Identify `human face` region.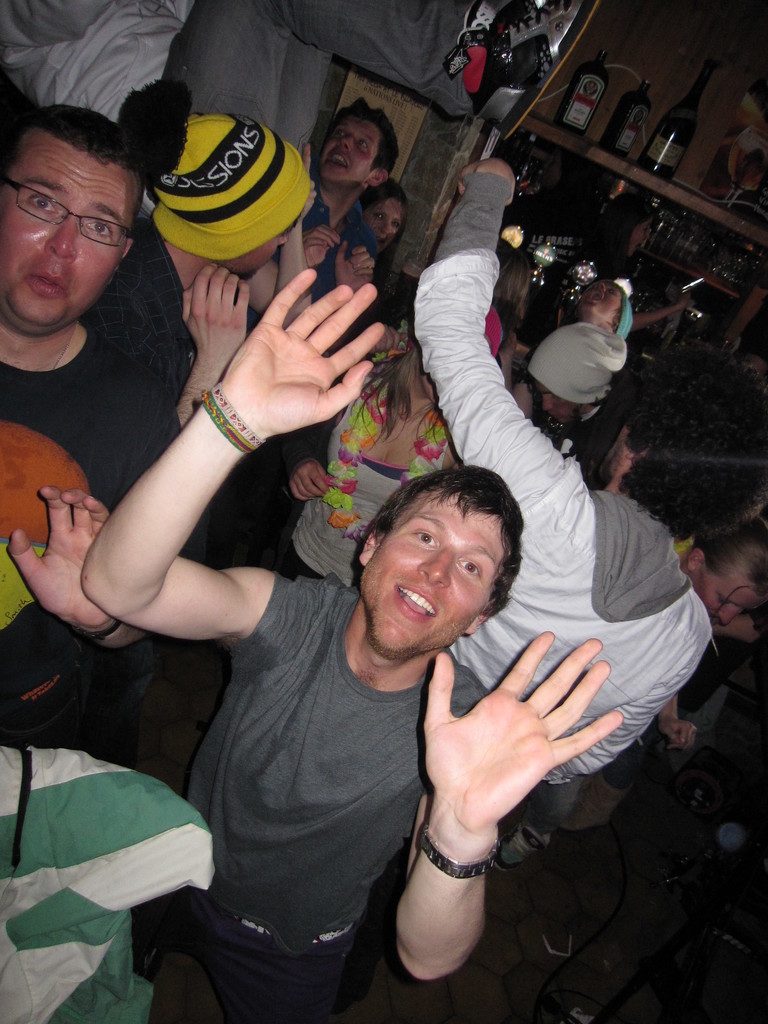
Region: [x1=353, y1=193, x2=404, y2=248].
